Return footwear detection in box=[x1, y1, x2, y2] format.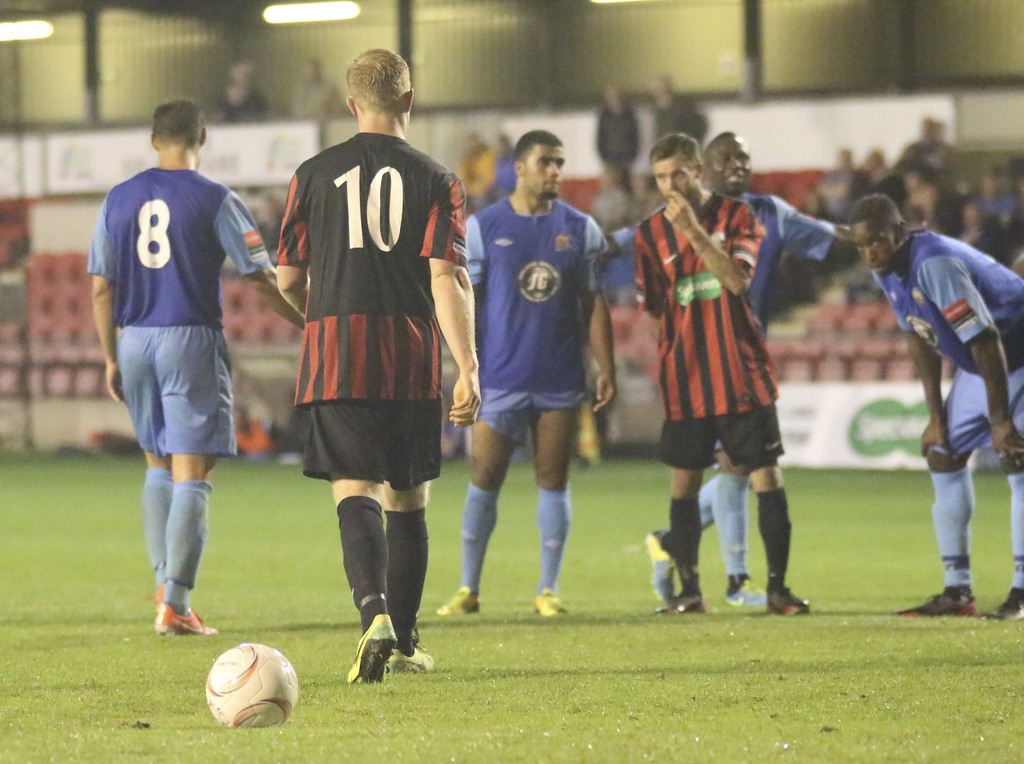
box=[147, 604, 221, 637].
